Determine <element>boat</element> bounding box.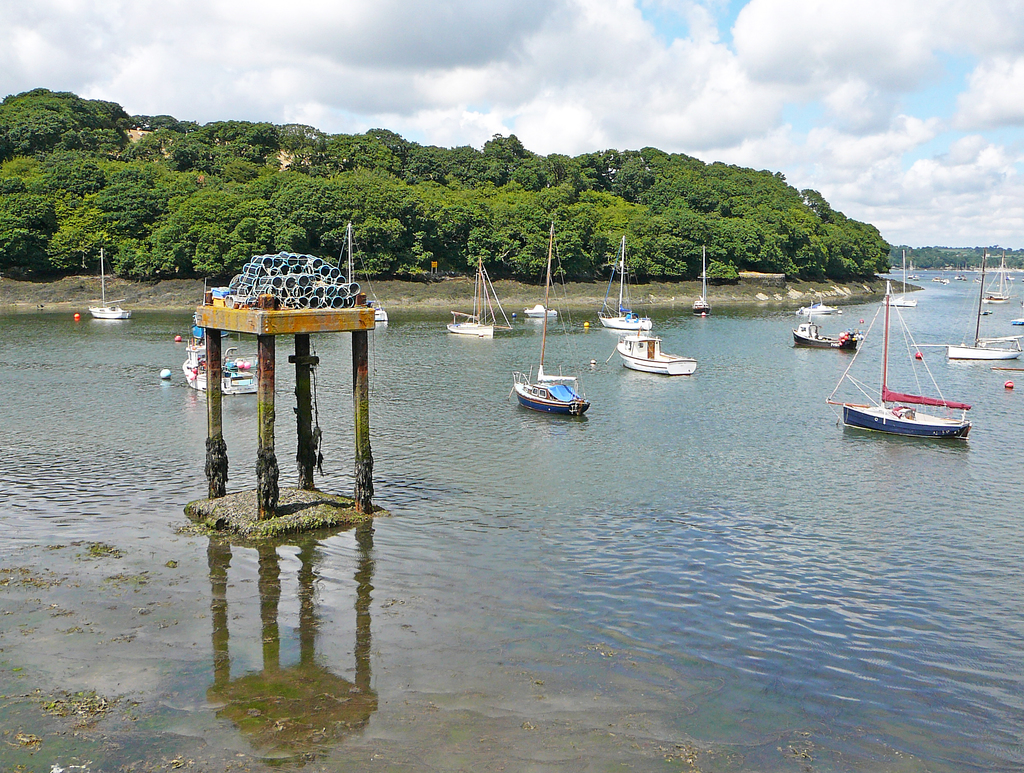
Determined: pyautogui.locateOnScreen(88, 247, 134, 319).
